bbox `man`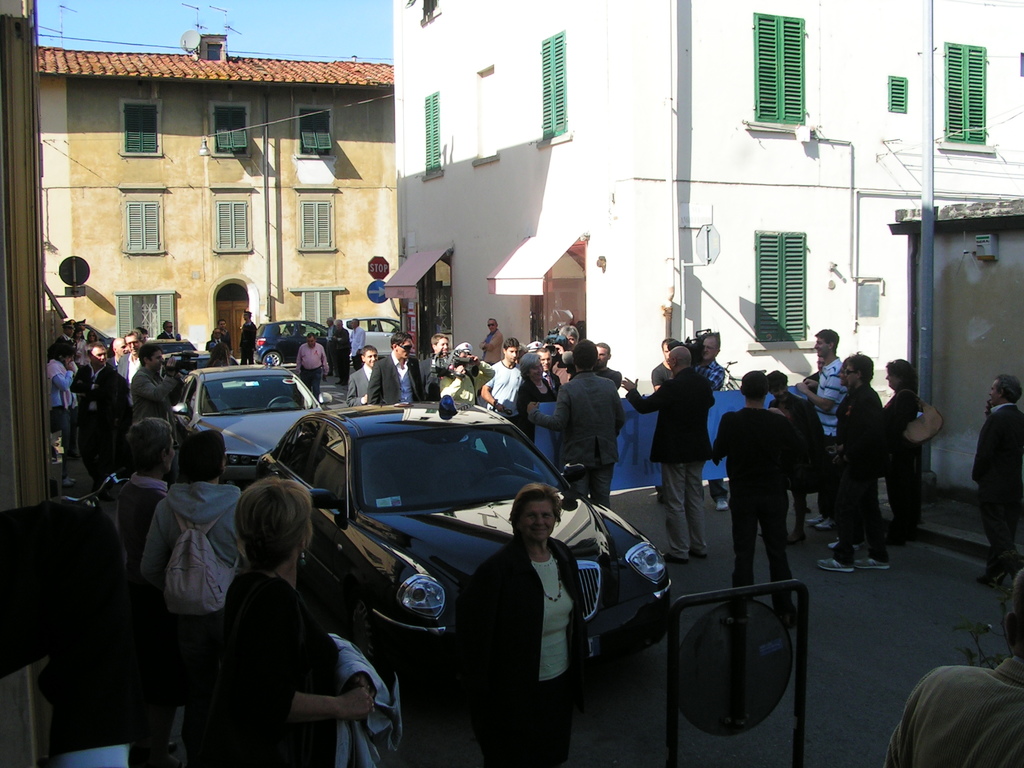
(x1=620, y1=341, x2=712, y2=563)
